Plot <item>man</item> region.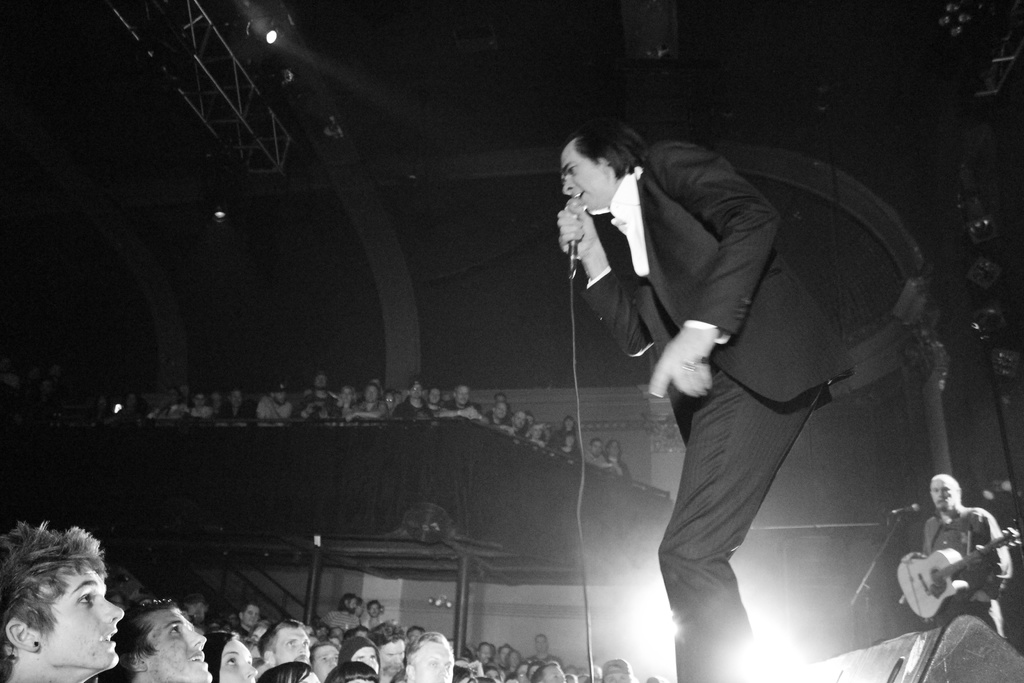
Plotted at crop(388, 379, 435, 425).
